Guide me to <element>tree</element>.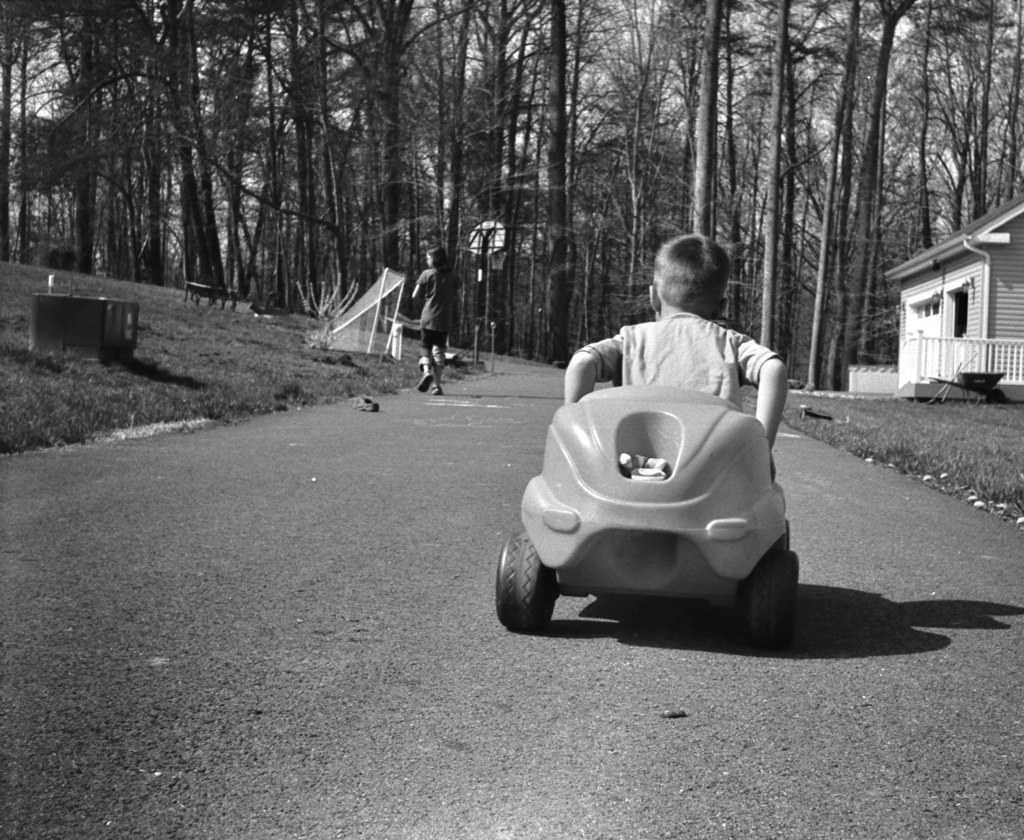
Guidance: 216,0,1023,358.
